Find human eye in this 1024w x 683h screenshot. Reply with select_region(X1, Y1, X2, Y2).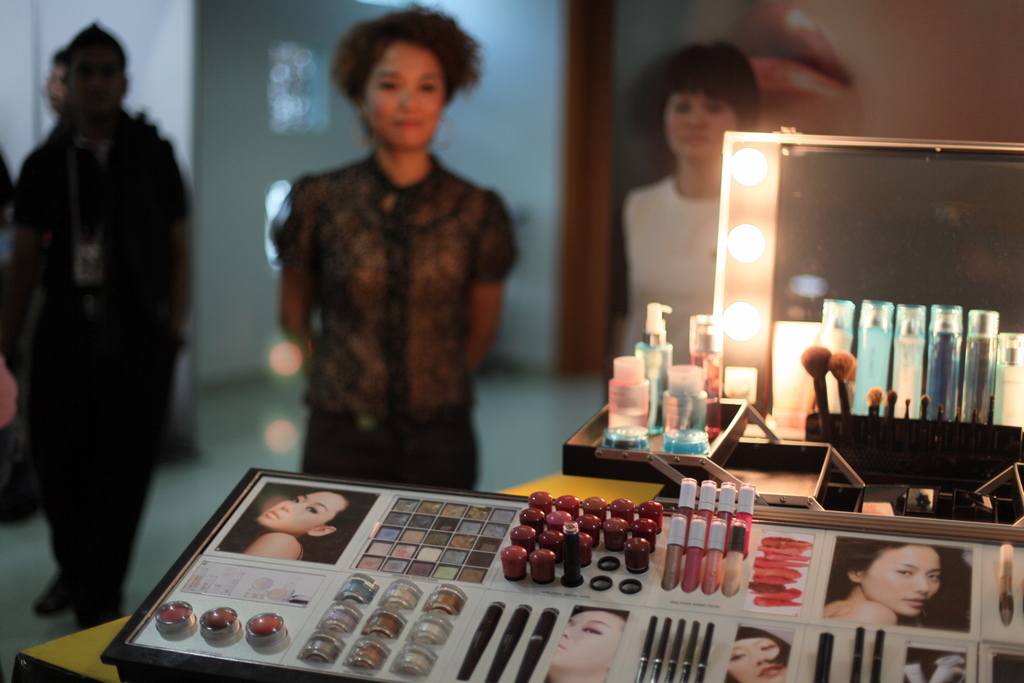
select_region(415, 78, 436, 94).
